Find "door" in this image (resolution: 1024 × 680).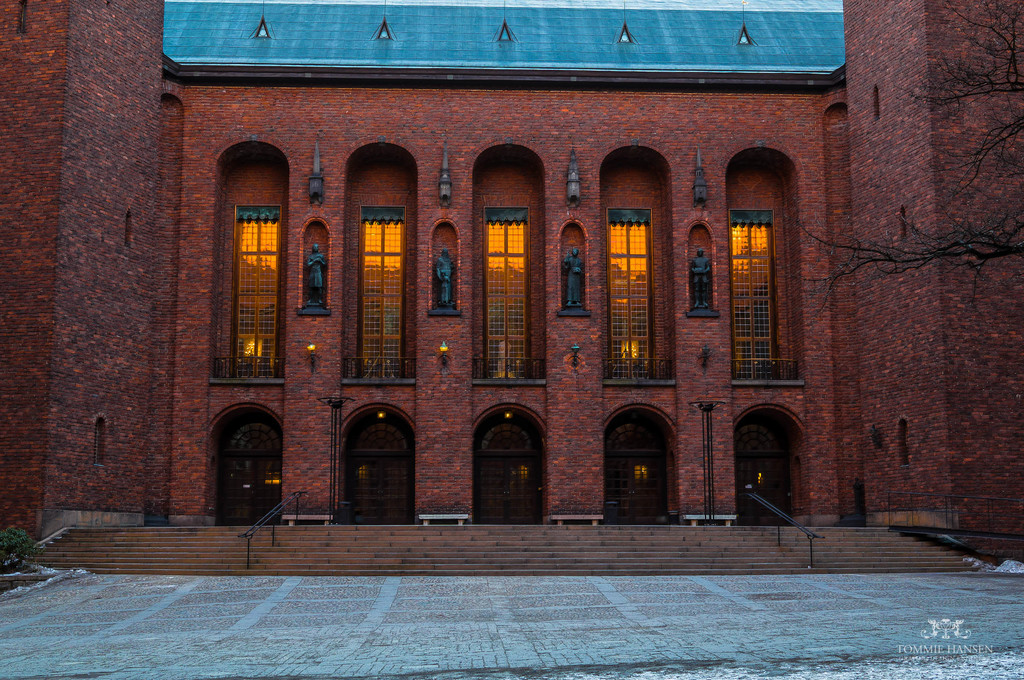
detection(611, 456, 664, 520).
